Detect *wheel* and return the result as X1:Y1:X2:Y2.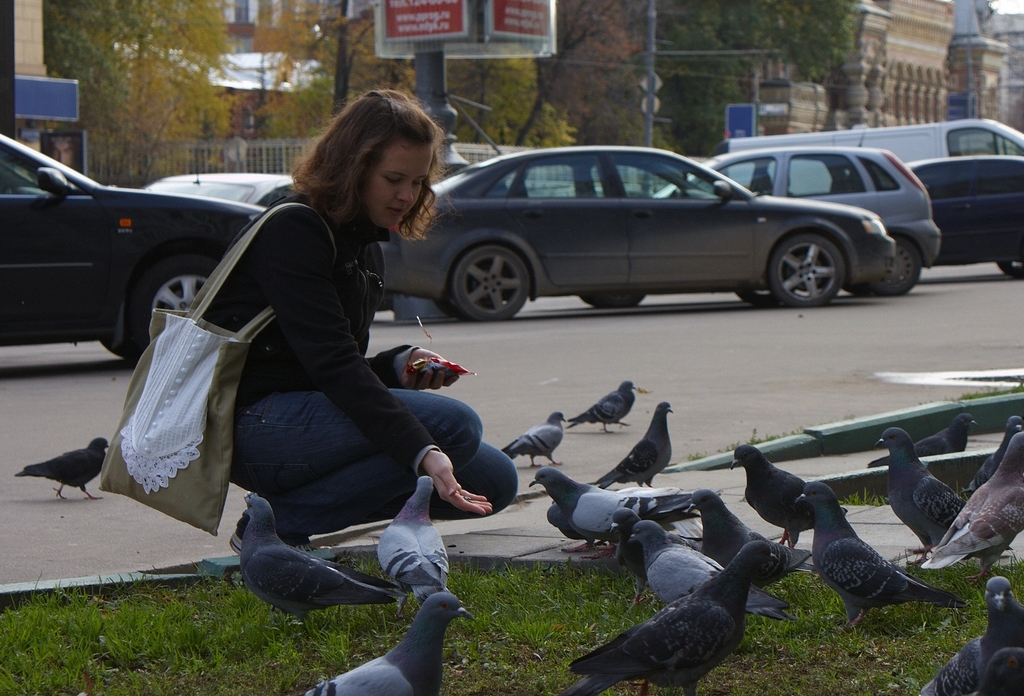
842:236:924:291.
